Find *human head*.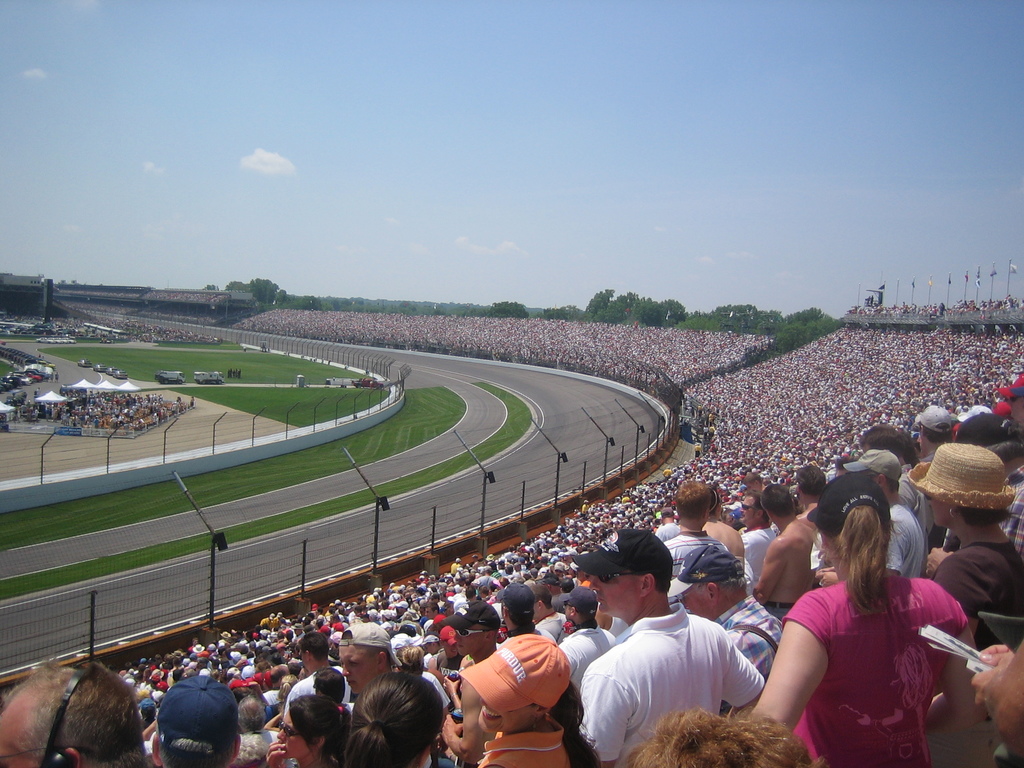
<box>342,669,435,758</box>.
